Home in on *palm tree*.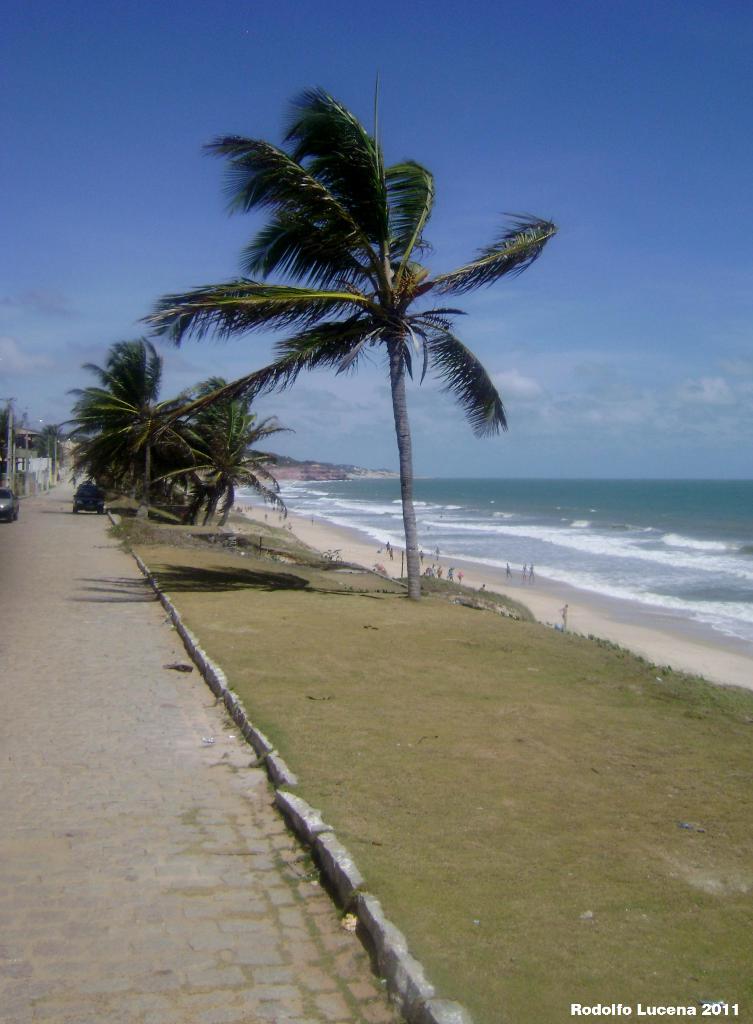
Homed in at 150,83,563,606.
